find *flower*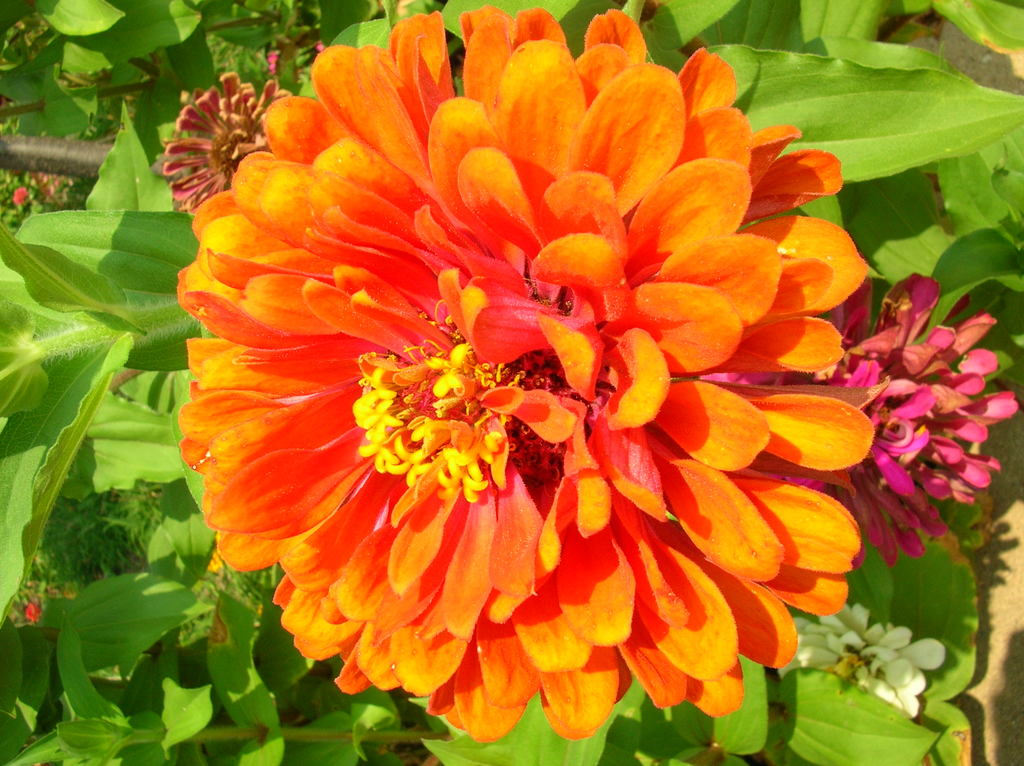
(776, 608, 945, 726)
